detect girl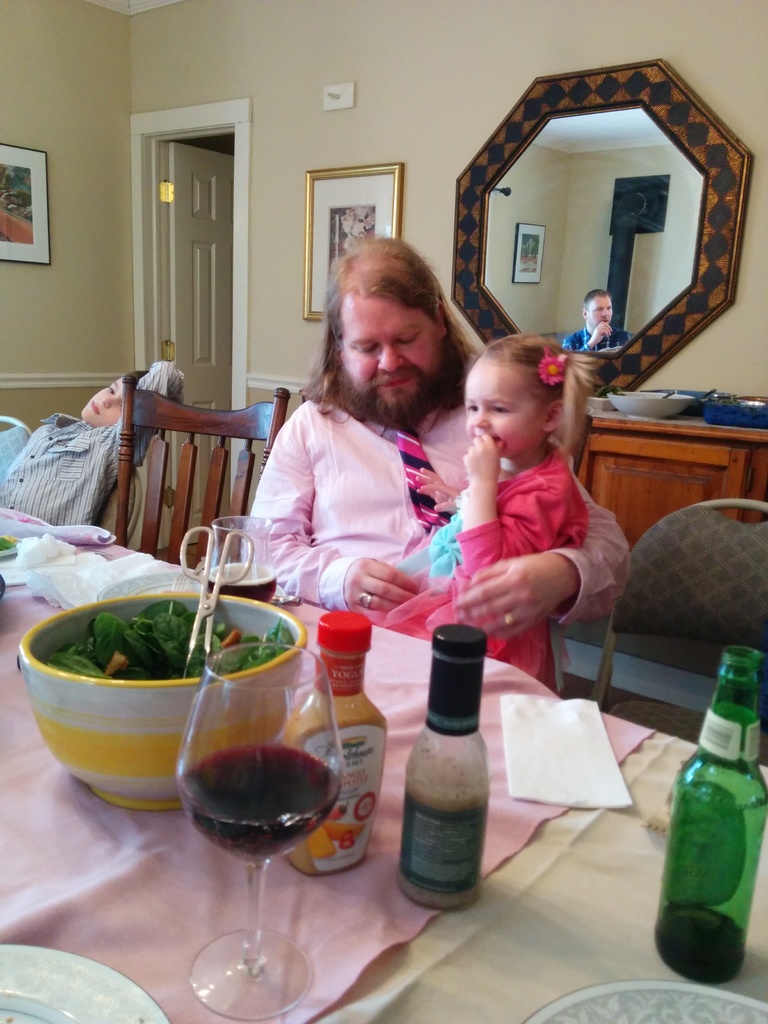
(x1=361, y1=332, x2=616, y2=708)
